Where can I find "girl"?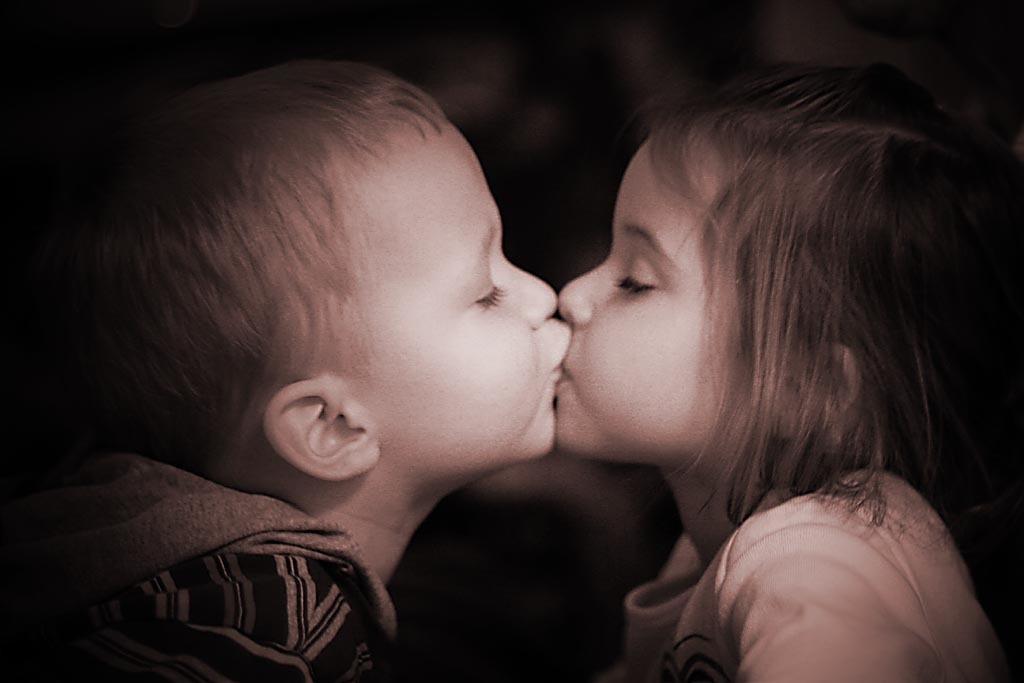
You can find it at (x1=555, y1=62, x2=1007, y2=682).
